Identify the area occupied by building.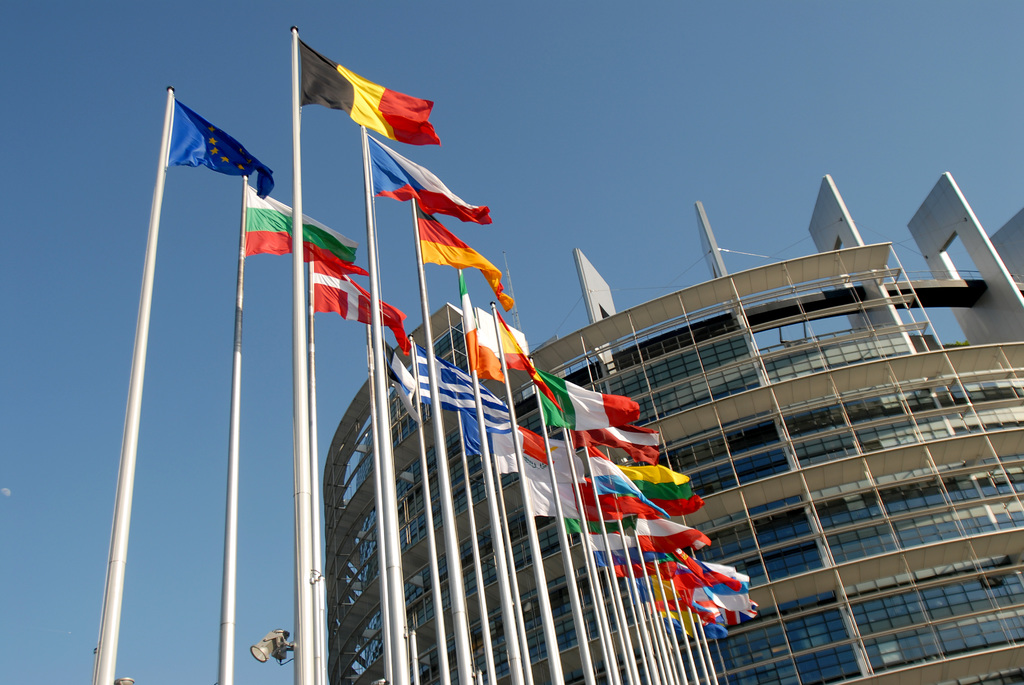
Area: BBox(323, 166, 1023, 684).
